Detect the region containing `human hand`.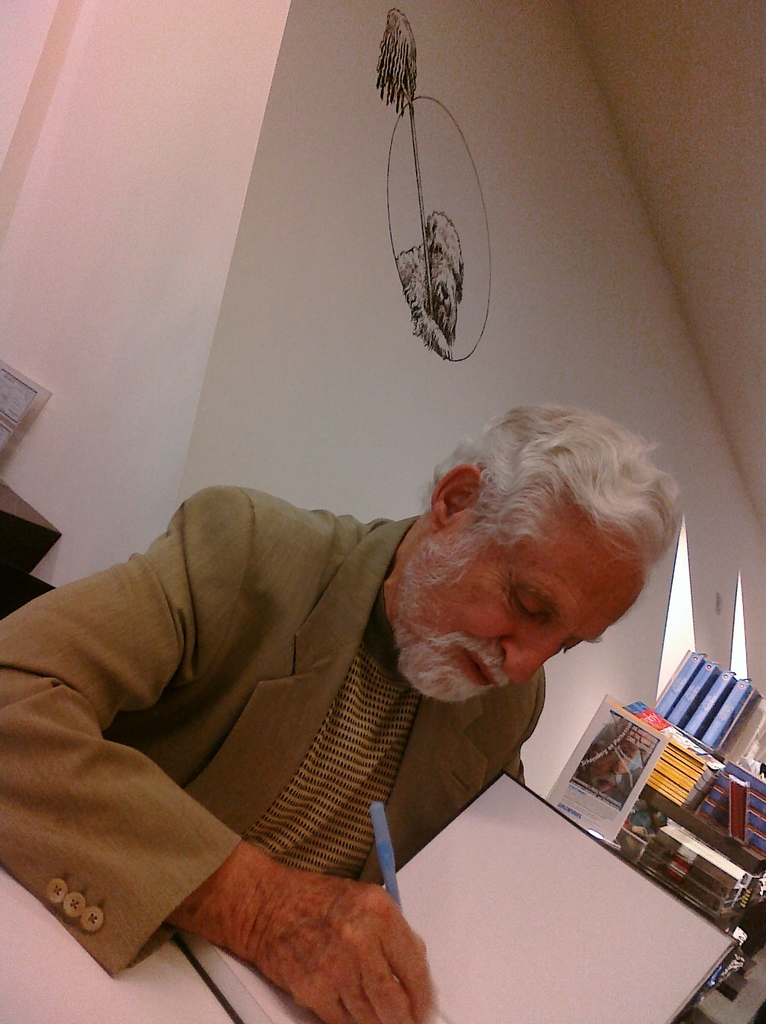
Rect(245, 876, 431, 1023).
